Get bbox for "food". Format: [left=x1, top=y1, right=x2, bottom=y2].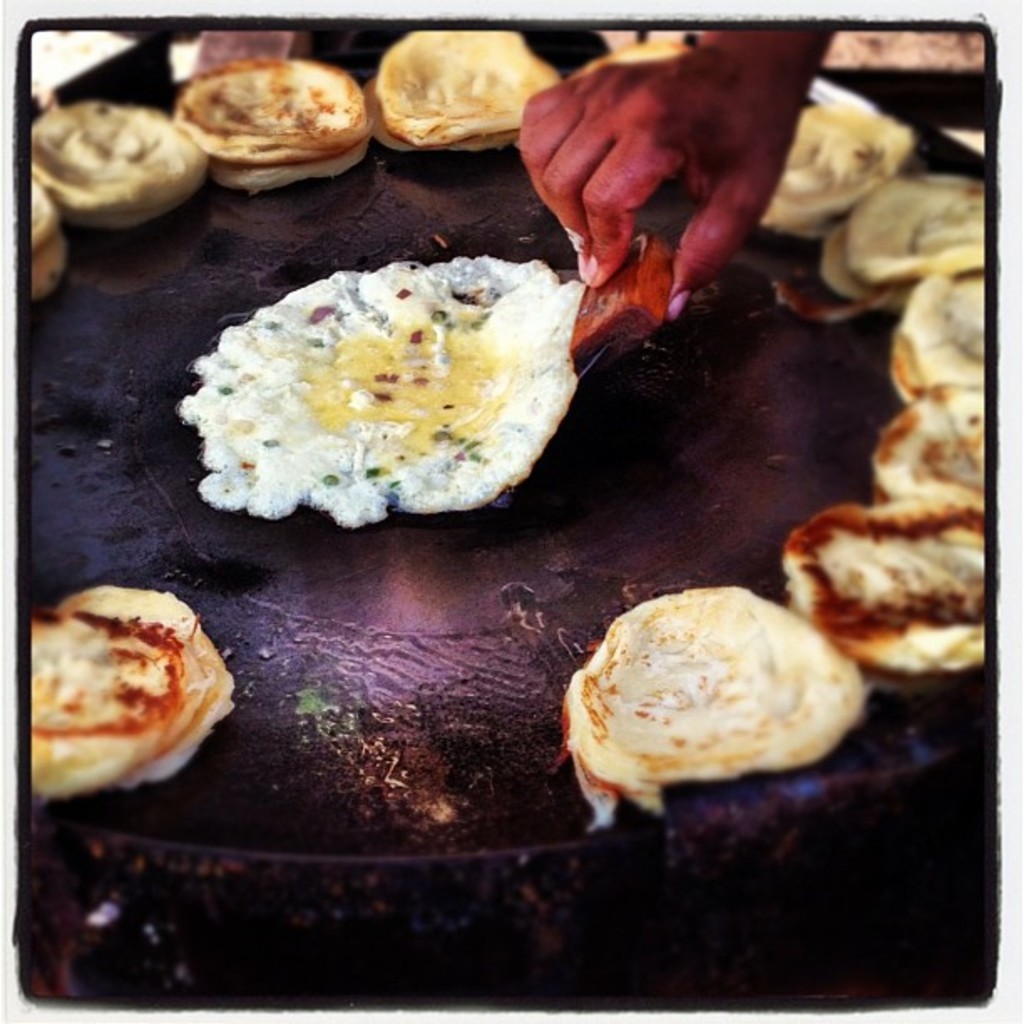
[left=211, top=110, right=373, bottom=194].
